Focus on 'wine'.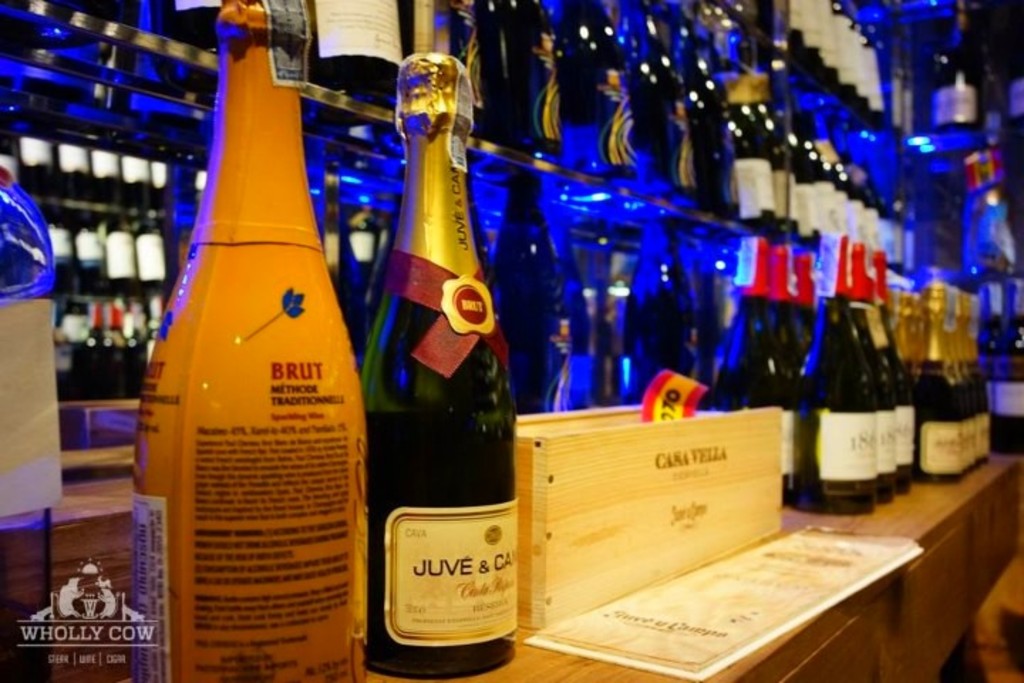
Focused at 131,0,366,682.
